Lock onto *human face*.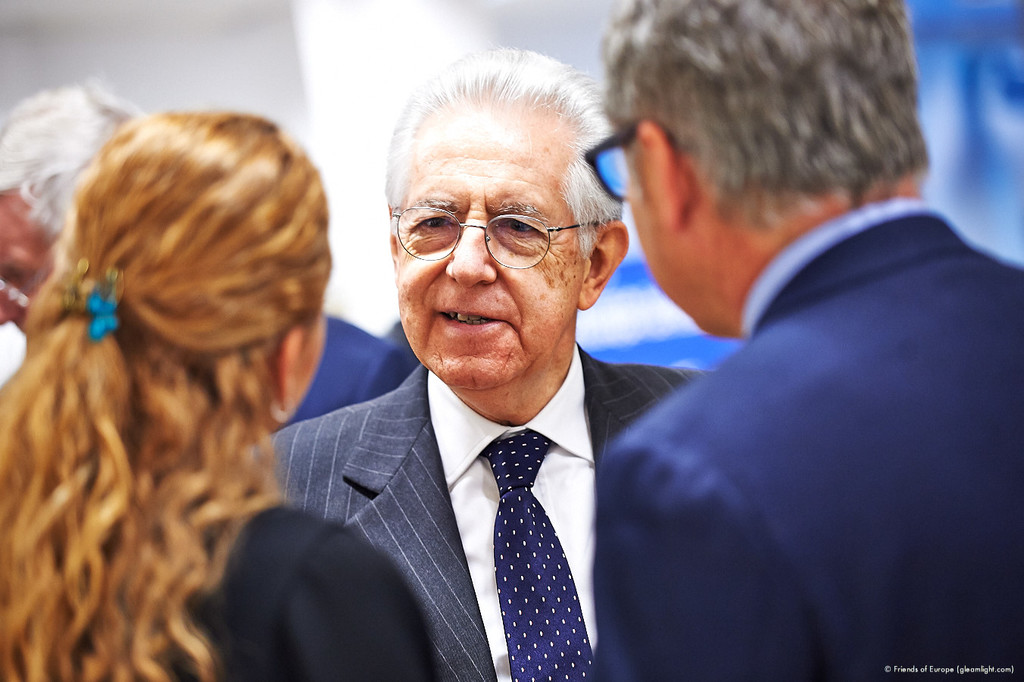
Locked: bbox=(0, 198, 55, 329).
